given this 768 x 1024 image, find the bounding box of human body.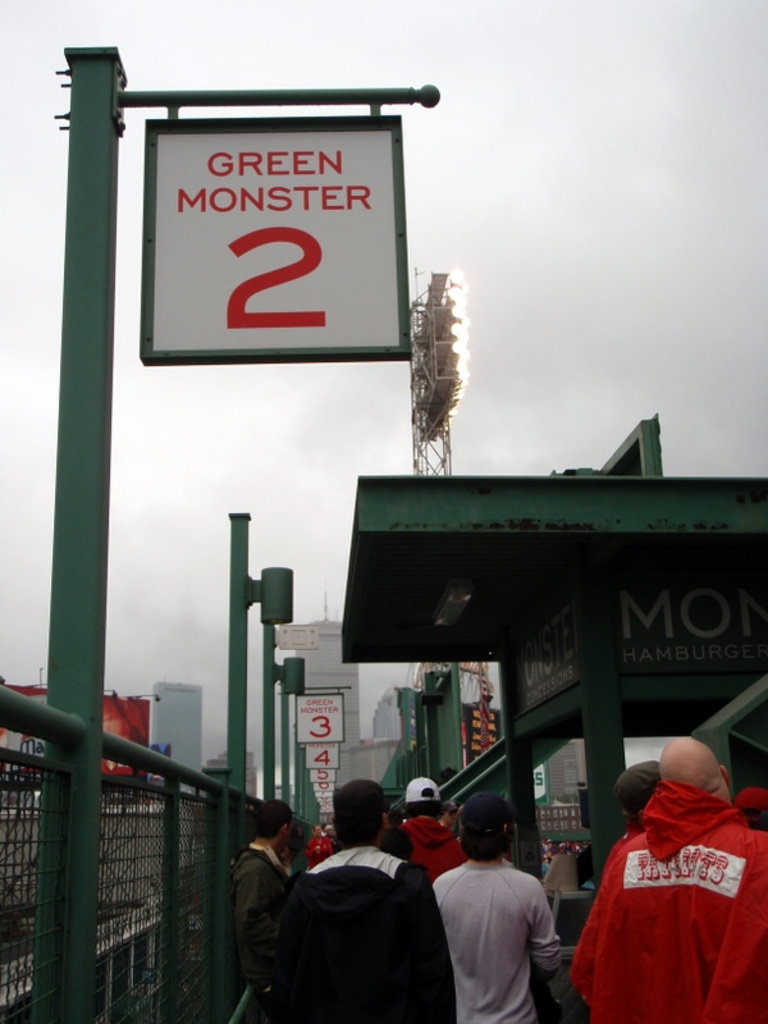
(x1=227, y1=800, x2=294, y2=1014).
